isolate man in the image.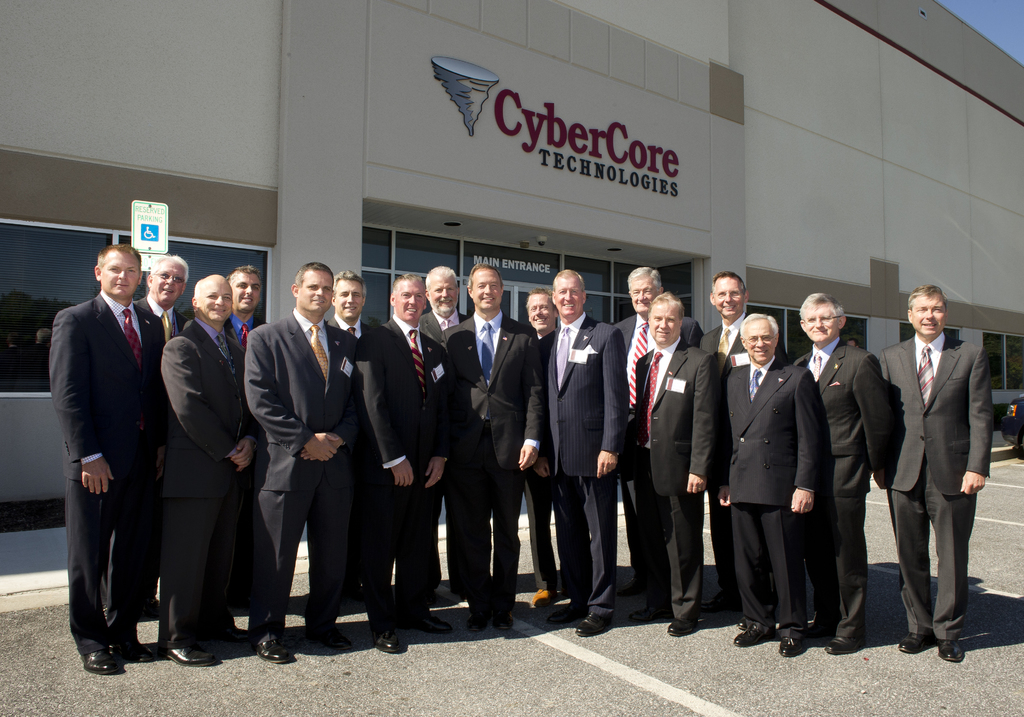
Isolated region: x1=138, y1=251, x2=193, y2=333.
